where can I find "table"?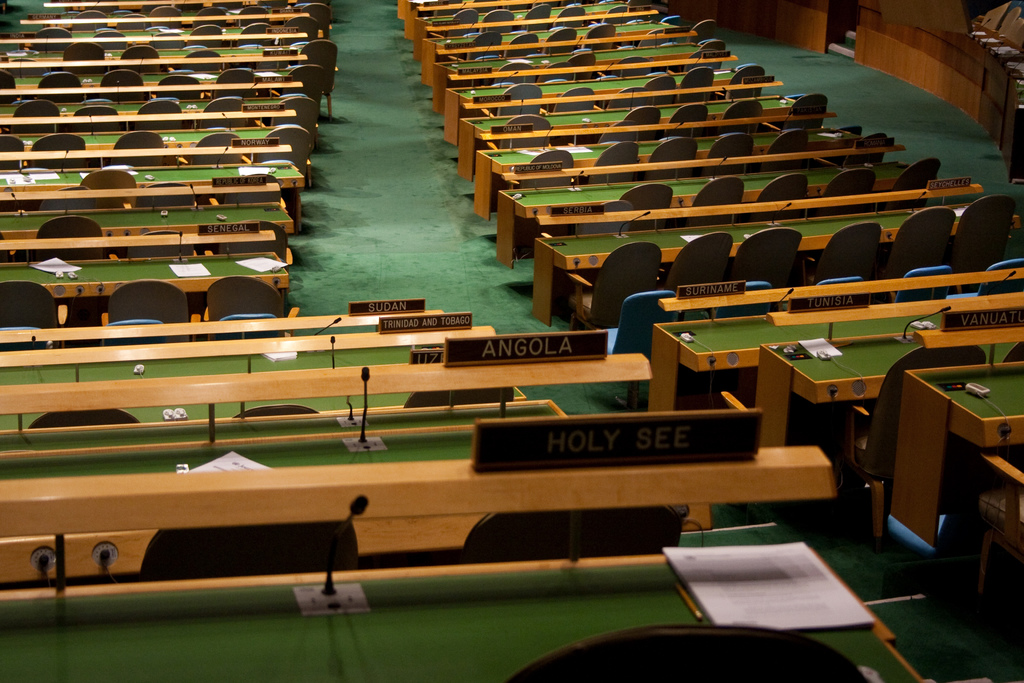
You can find it at bbox=(652, 312, 940, 409).
